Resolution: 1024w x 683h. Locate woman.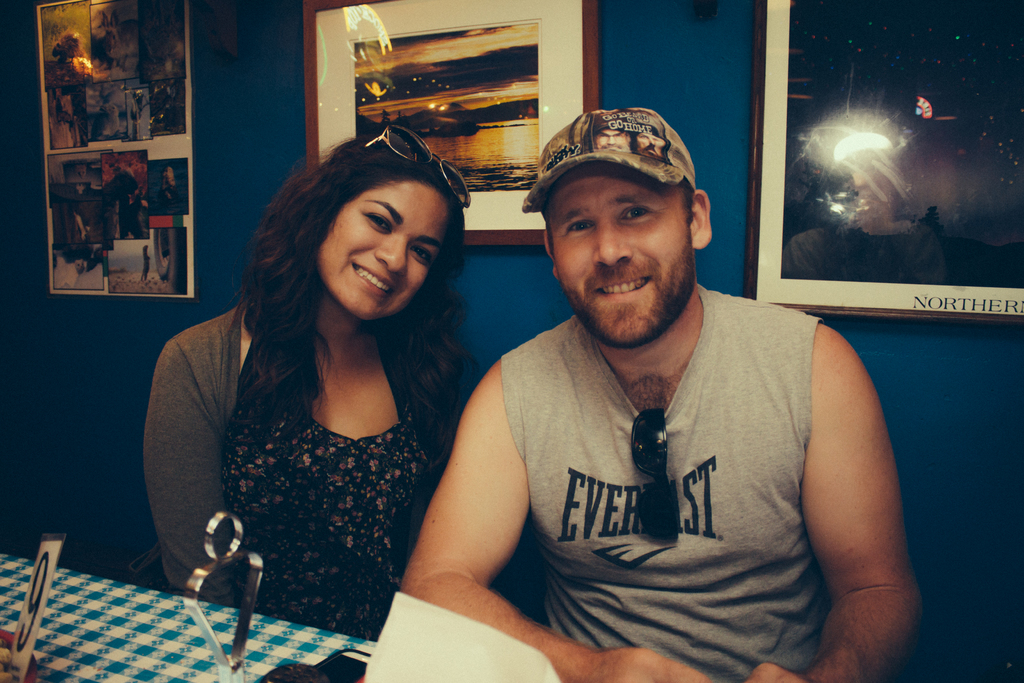
box=[135, 124, 525, 656].
